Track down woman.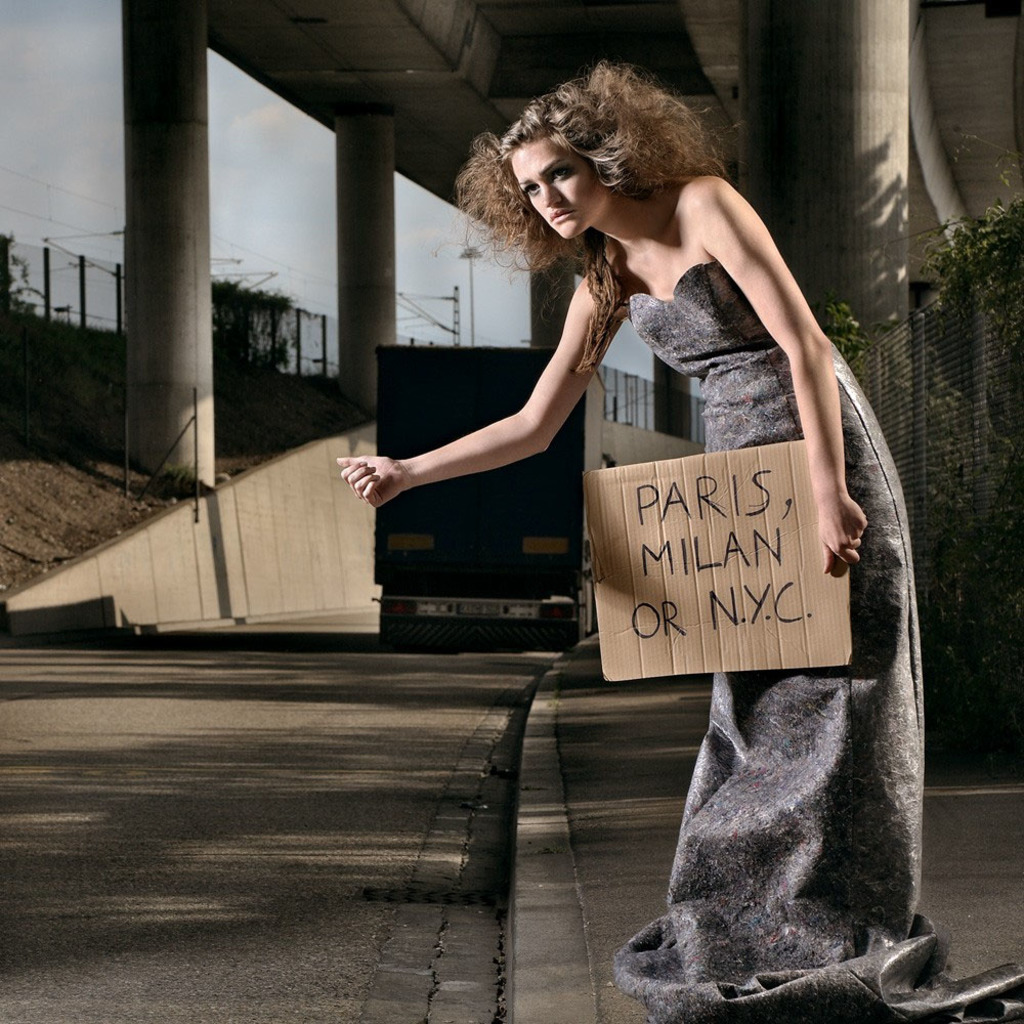
Tracked to box(336, 59, 1023, 1020).
